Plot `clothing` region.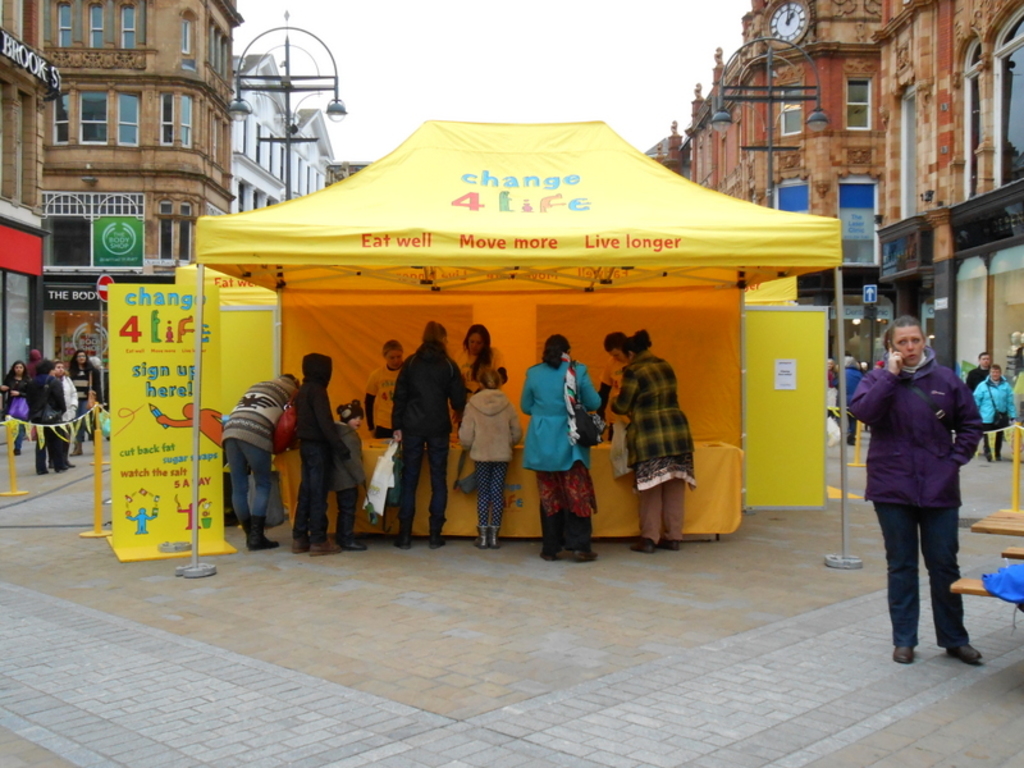
Plotted at box(67, 360, 95, 434).
